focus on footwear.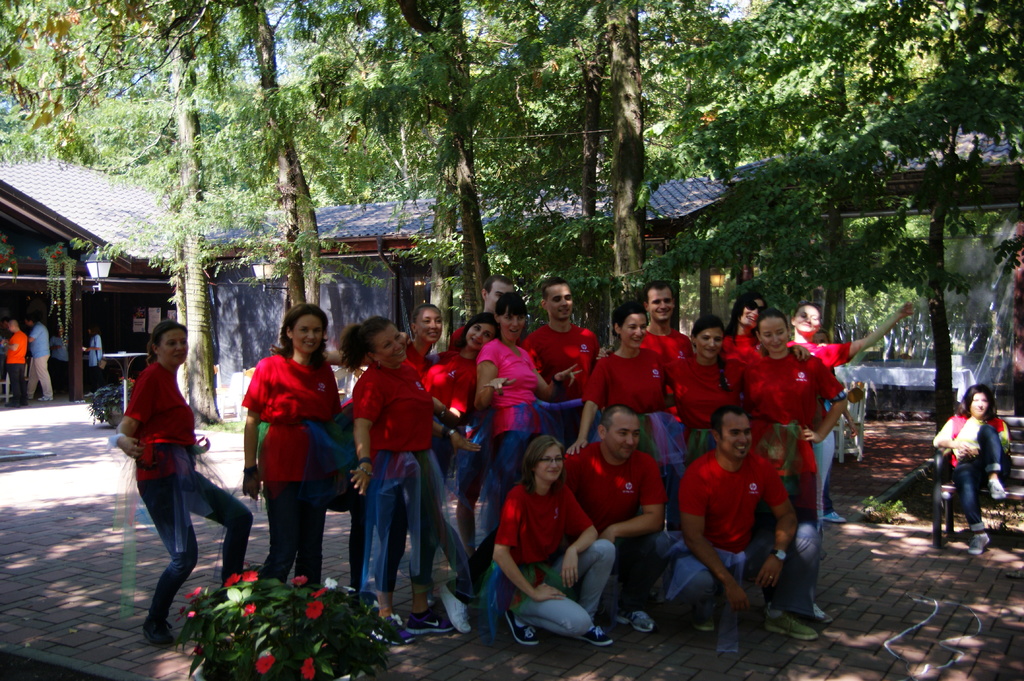
Focused at [x1=612, y1=612, x2=659, y2=630].
